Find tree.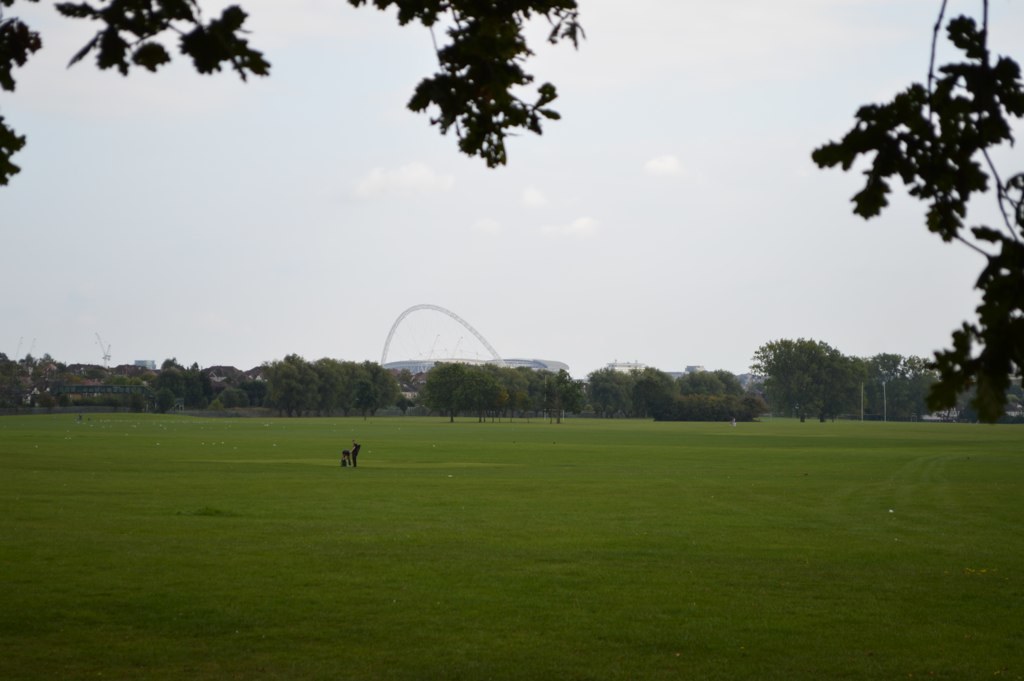
{"left": 522, "top": 360, "right": 550, "bottom": 416}.
